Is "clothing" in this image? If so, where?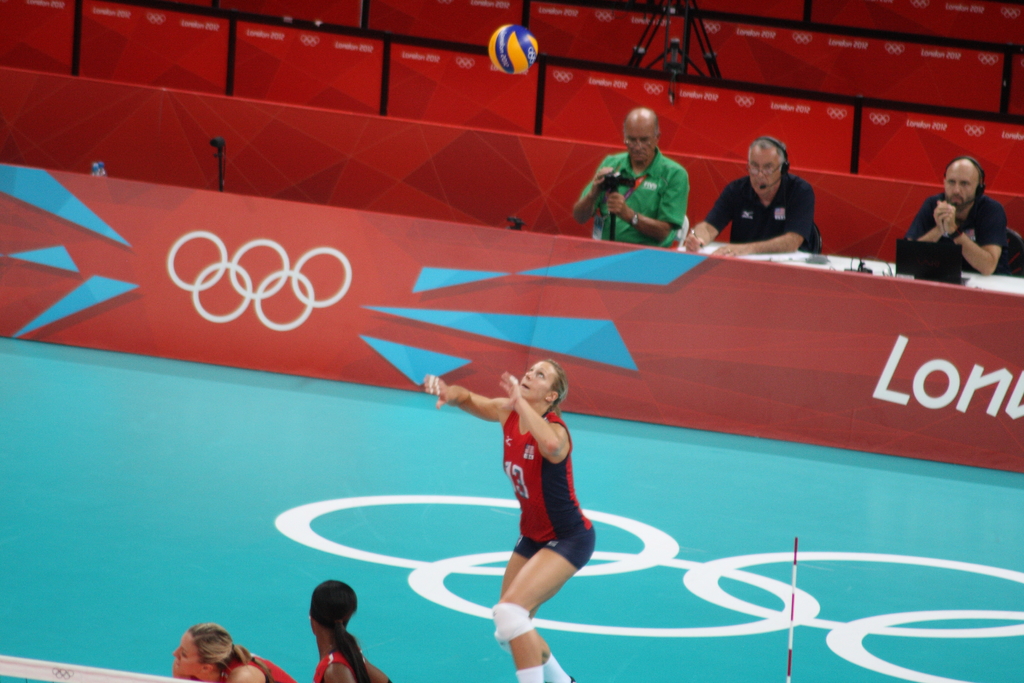
Yes, at x1=576, y1=143, x2=689, y2=247.
